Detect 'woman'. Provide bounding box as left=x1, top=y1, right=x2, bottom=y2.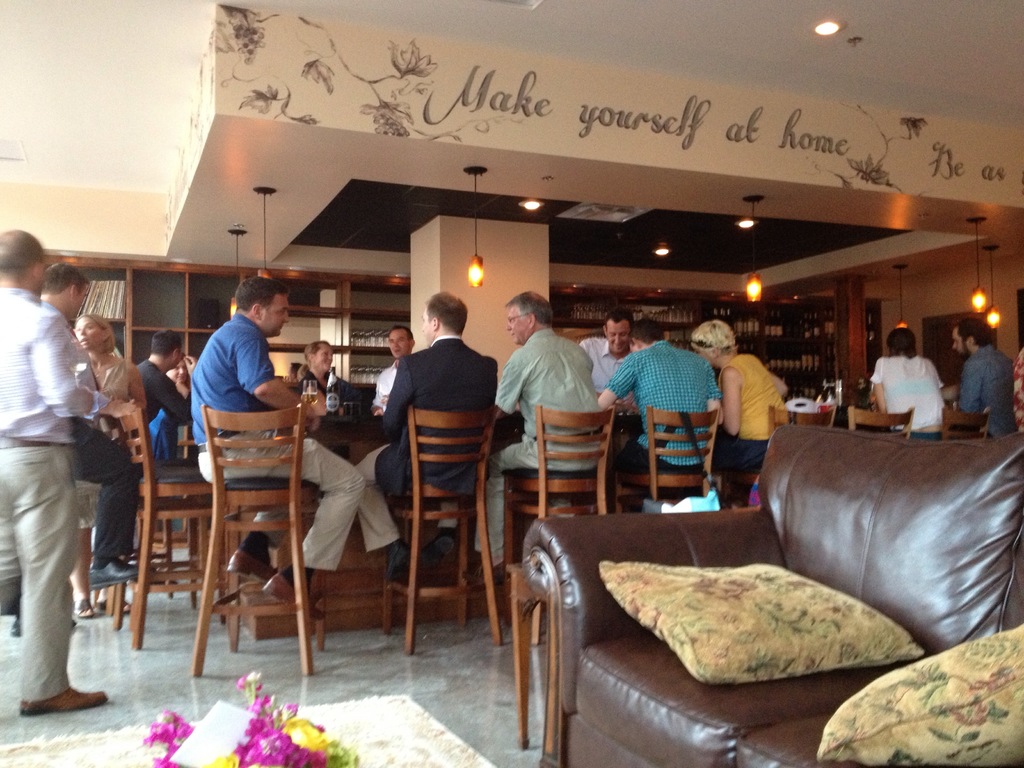
left=708, top=316, right=806, bottom=518.
